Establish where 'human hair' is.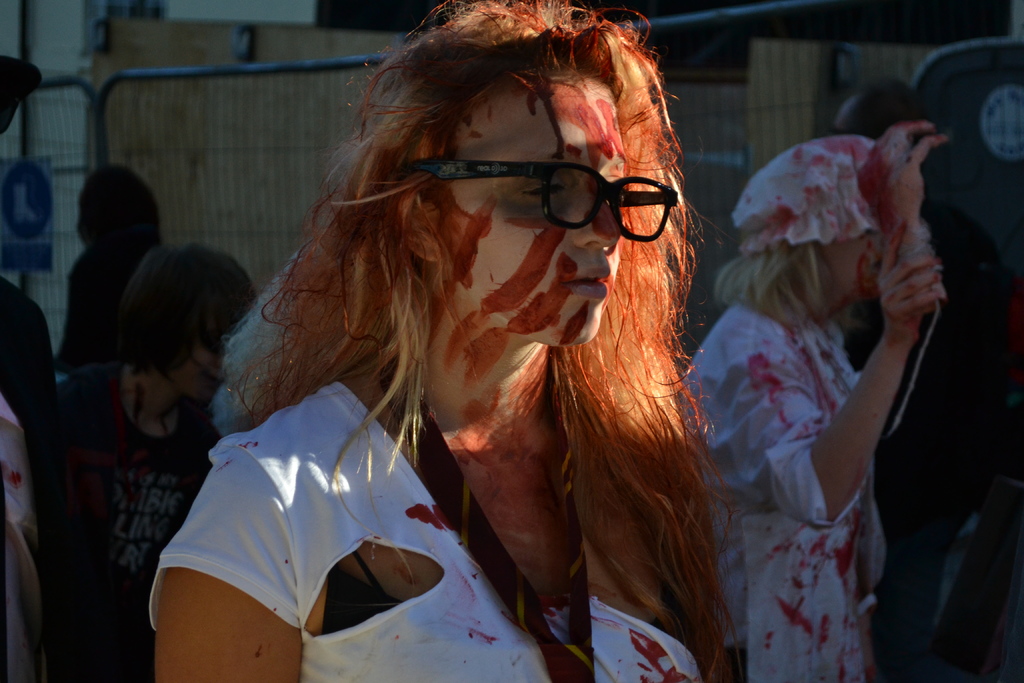
Established at bbox(115, 240, 261, 378).
